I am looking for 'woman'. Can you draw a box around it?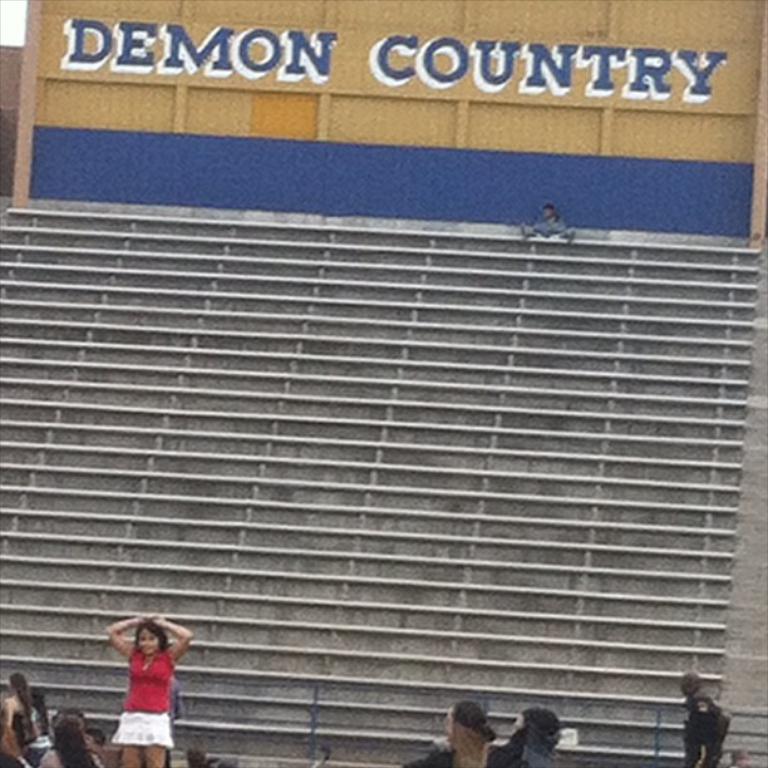
Sure, the bounding box is x1=35, y1=705, x2=104, y2=767.
